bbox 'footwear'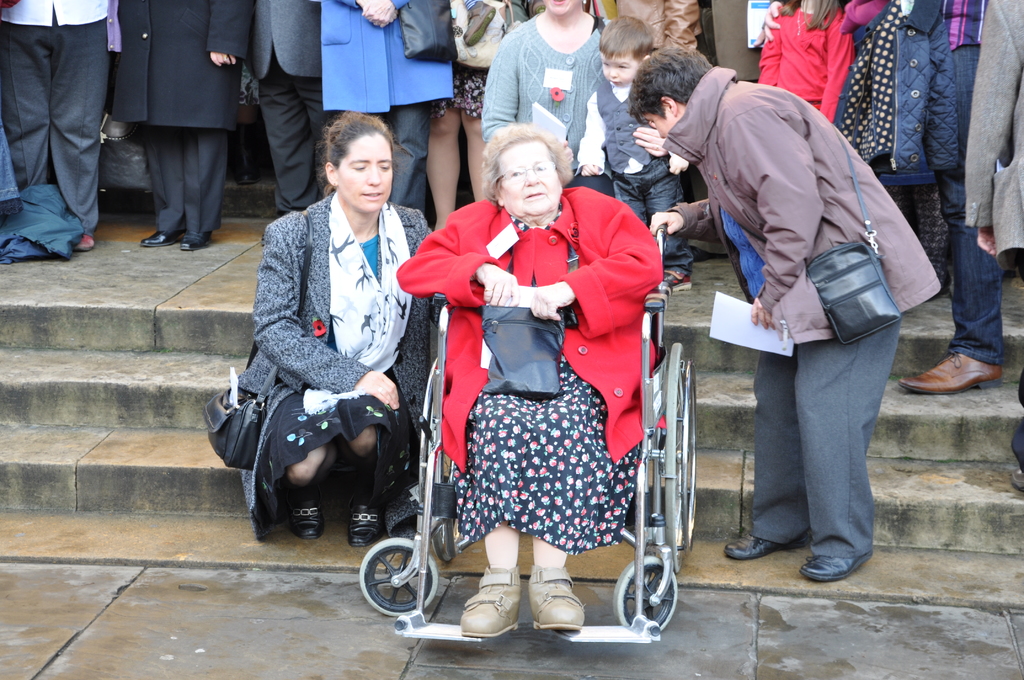
[x1=289, y1=494, x2=324, y2=538]
